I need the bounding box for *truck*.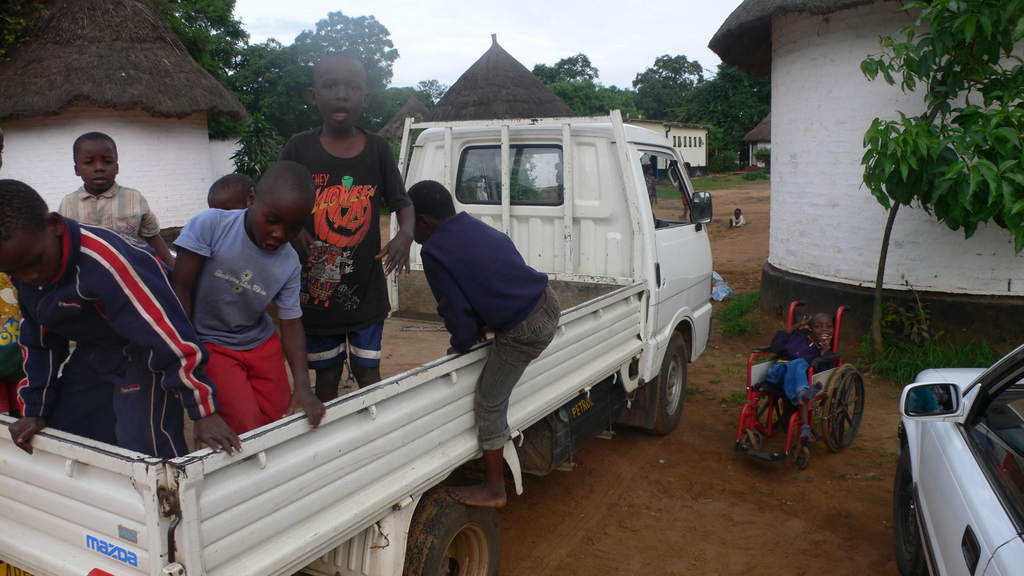
Here it is: bbox(0, 108, 717, 575).
